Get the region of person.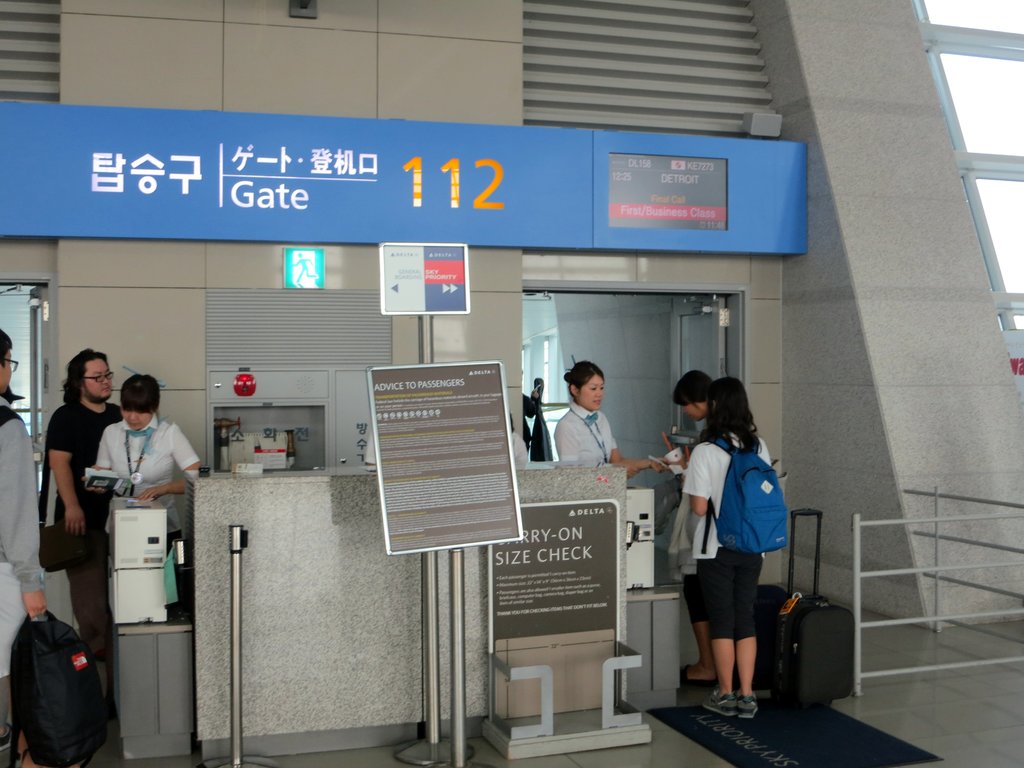
(left=662, top=371, right=724, bottom=684).
